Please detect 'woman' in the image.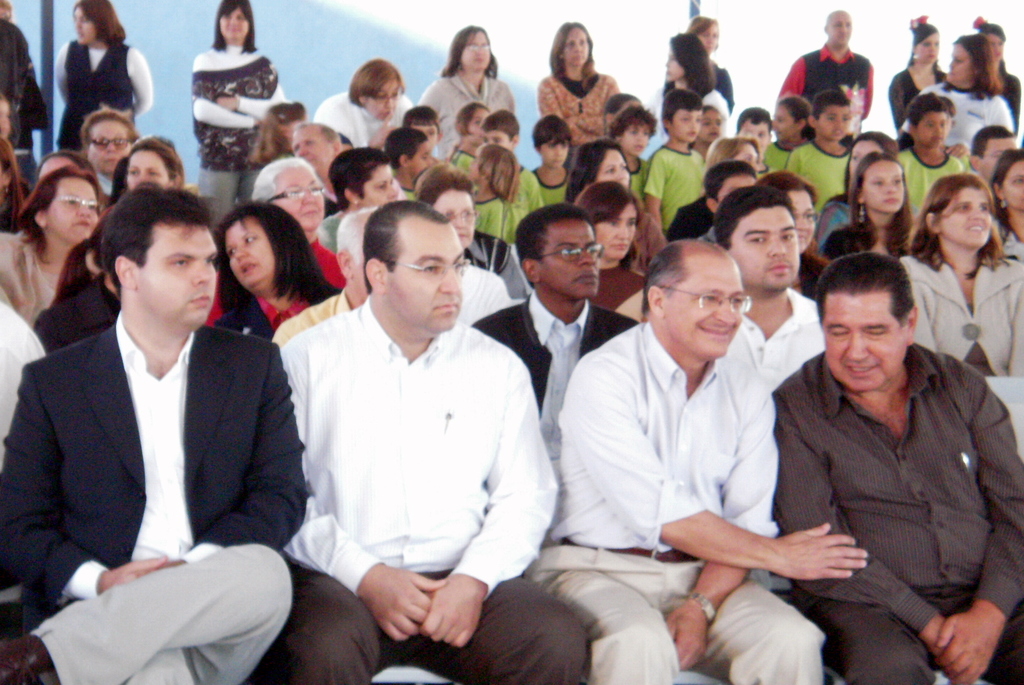
(122, 138, 186, 194).
